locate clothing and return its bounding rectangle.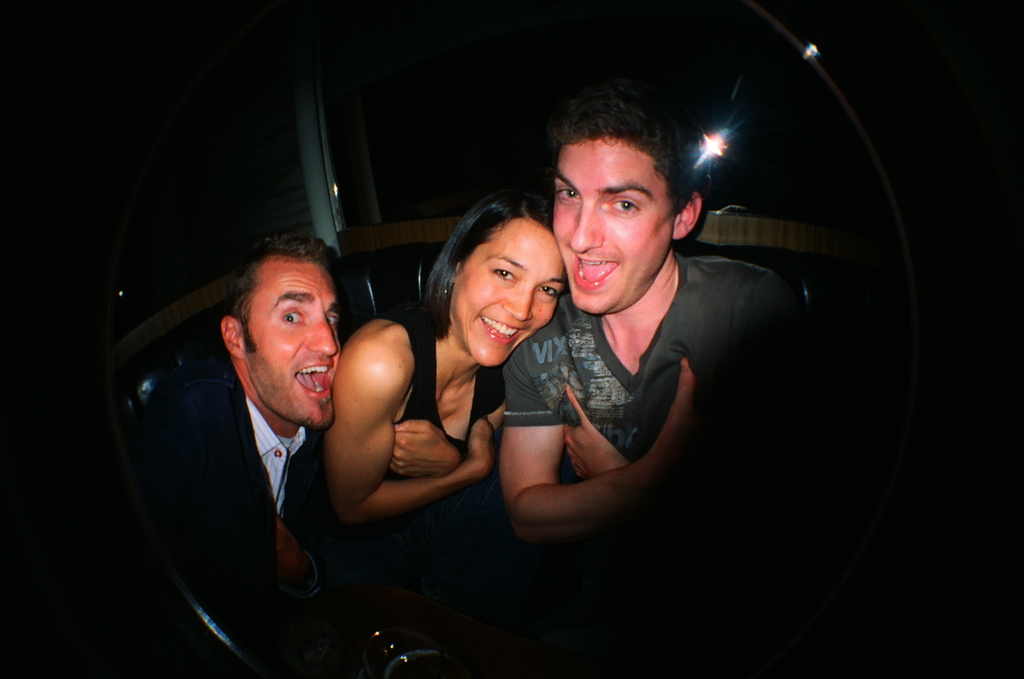
(left=506, top=285, right=747, bottom=502).
